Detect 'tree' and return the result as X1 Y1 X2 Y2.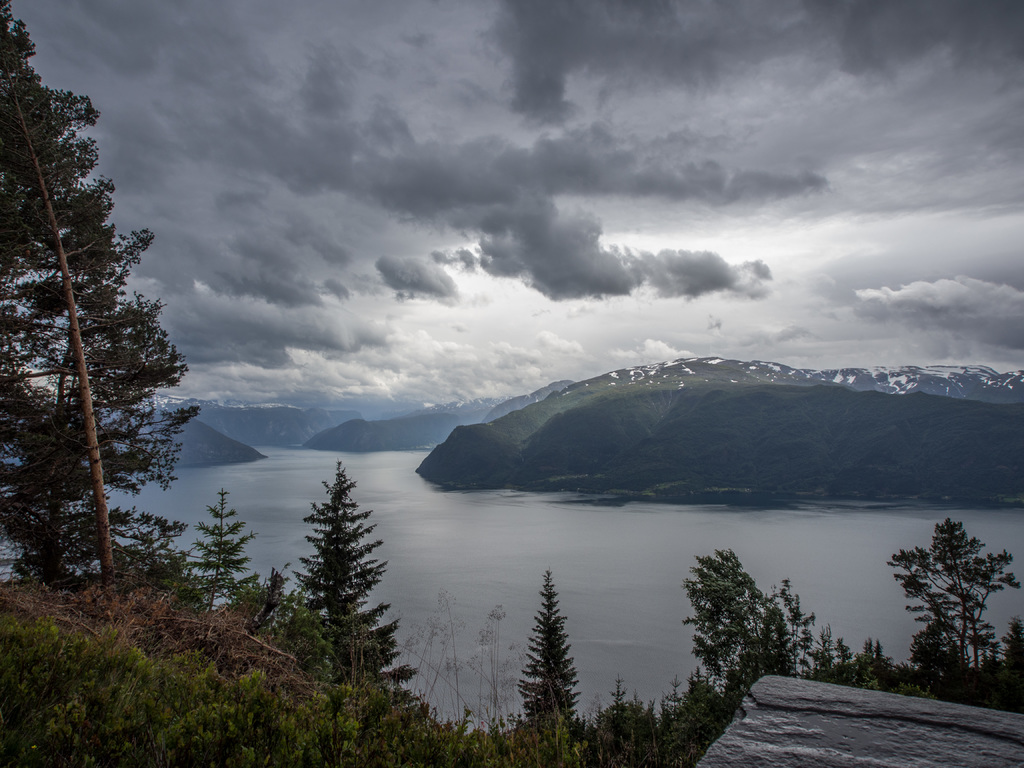
678 543 819 704.
